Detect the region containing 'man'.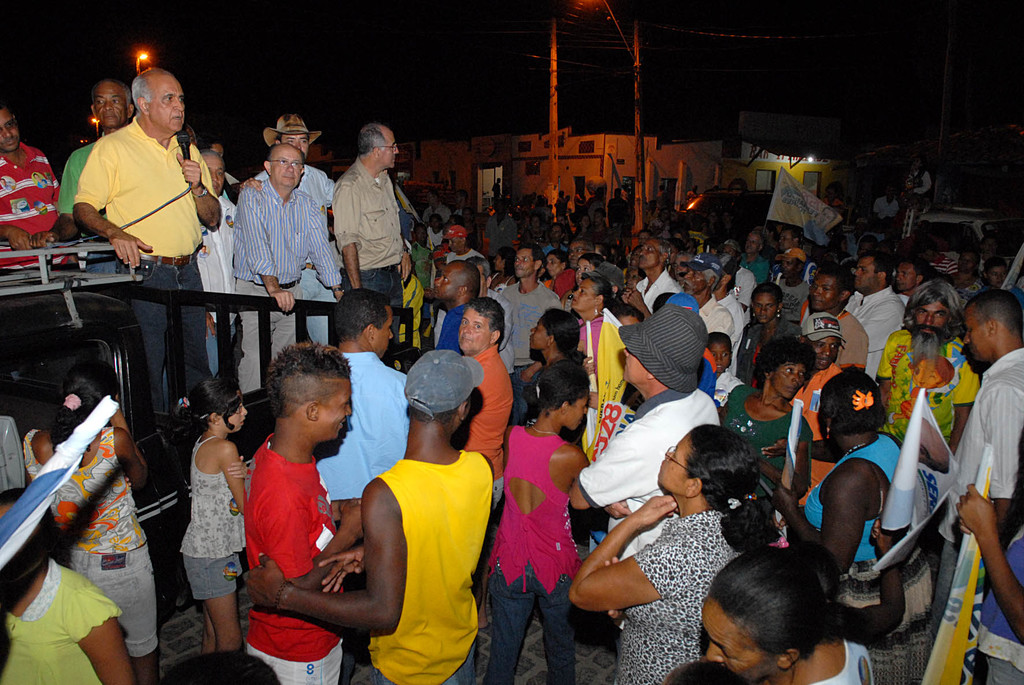
498, 244, 559, 423.
